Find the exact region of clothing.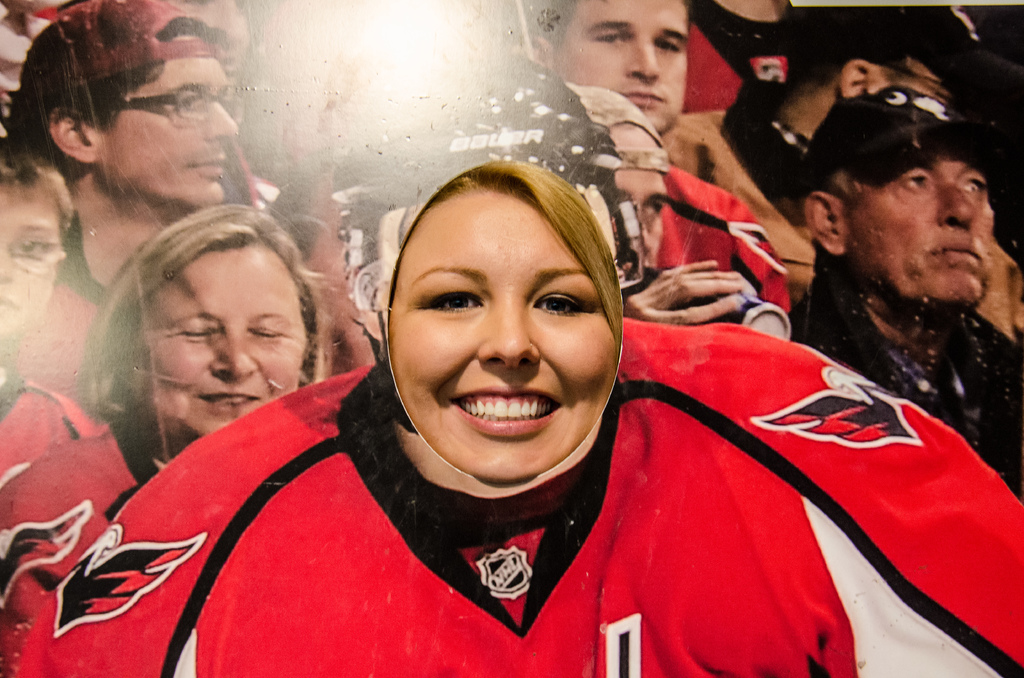
Exact region: (792, 232, 1023, 502).
